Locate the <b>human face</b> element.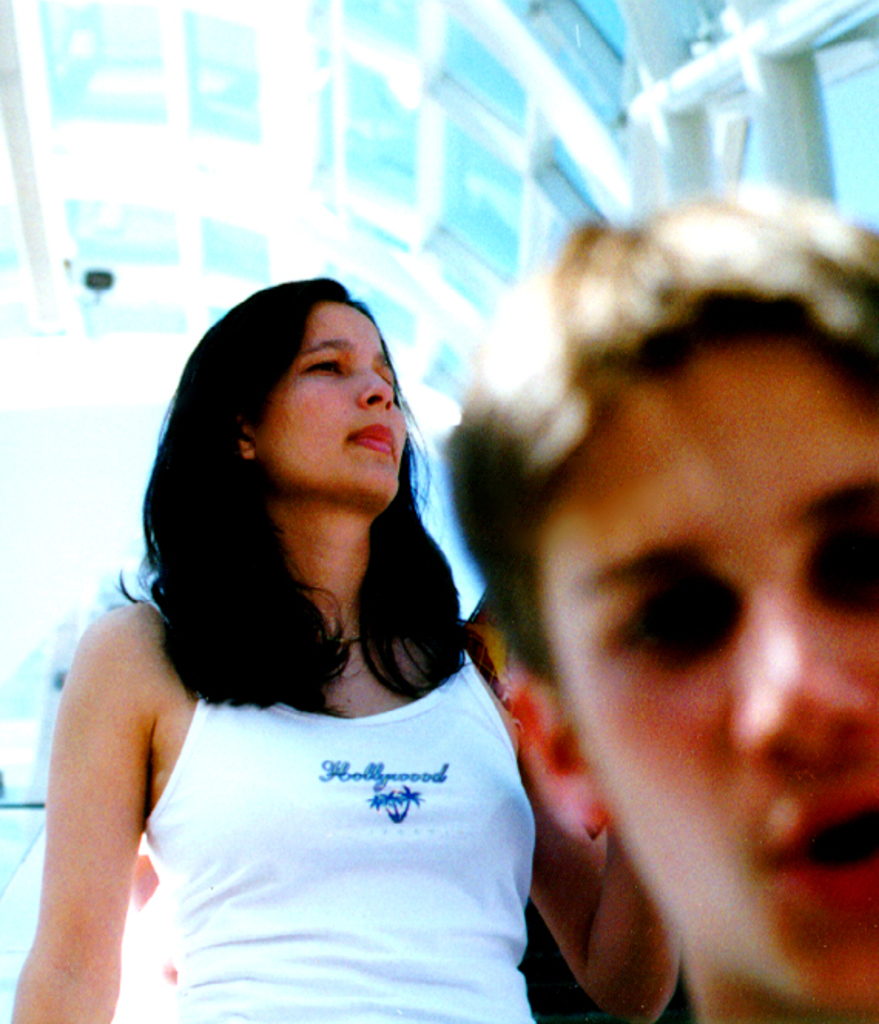
Element bbox: detection(524, 345, 877, 1022).
